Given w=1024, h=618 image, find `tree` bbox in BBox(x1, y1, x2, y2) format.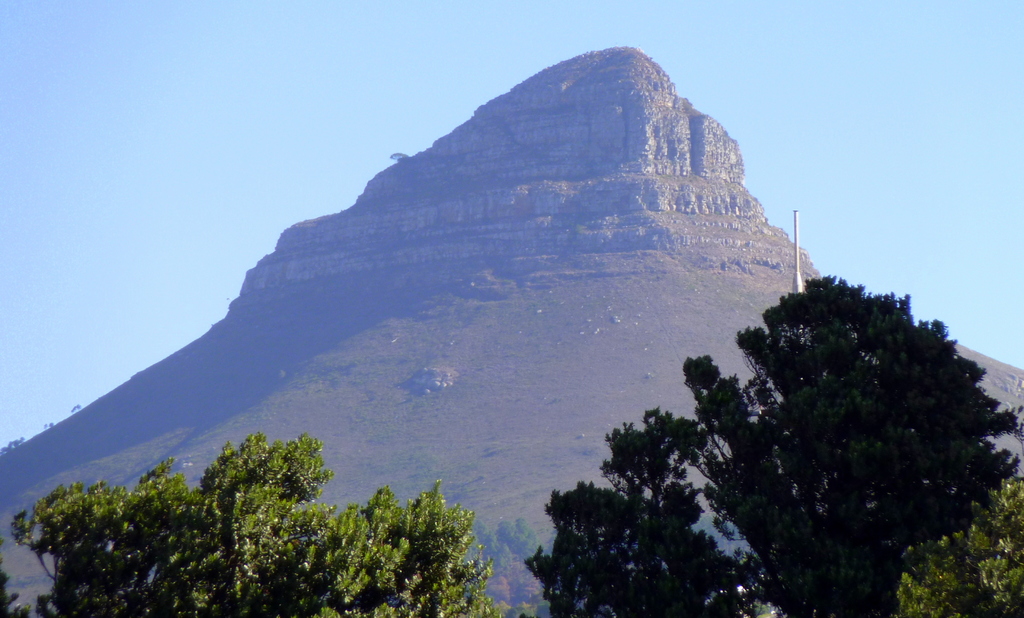
BBox(0, 429, 490, 617).
